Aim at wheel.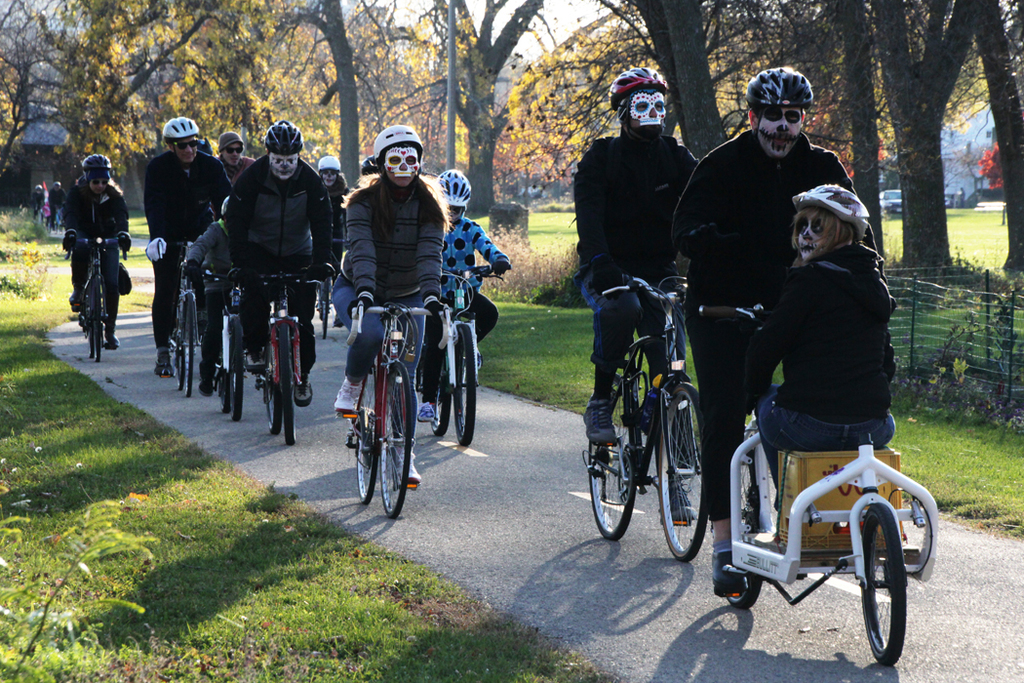
Aimed at locate(356, 364, 378, 503).
